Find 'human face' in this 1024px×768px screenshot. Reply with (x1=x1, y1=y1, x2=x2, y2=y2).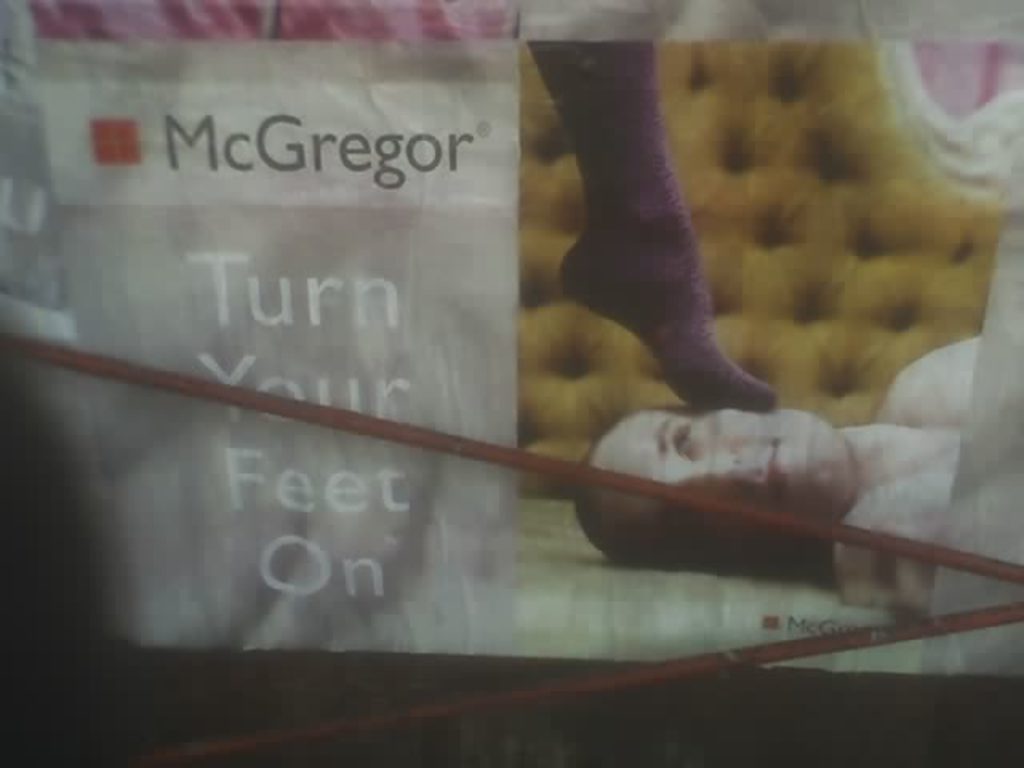
(x1=589, y1=397, x2=850, y2=550).
